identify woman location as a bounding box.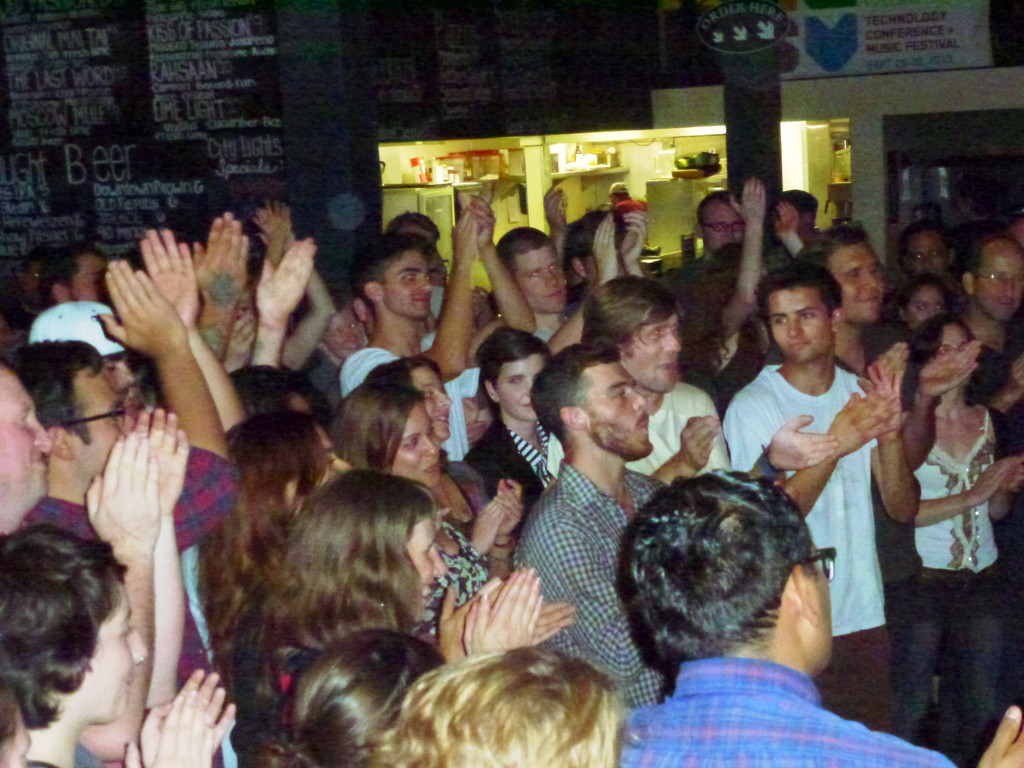
261,622,451,767.
